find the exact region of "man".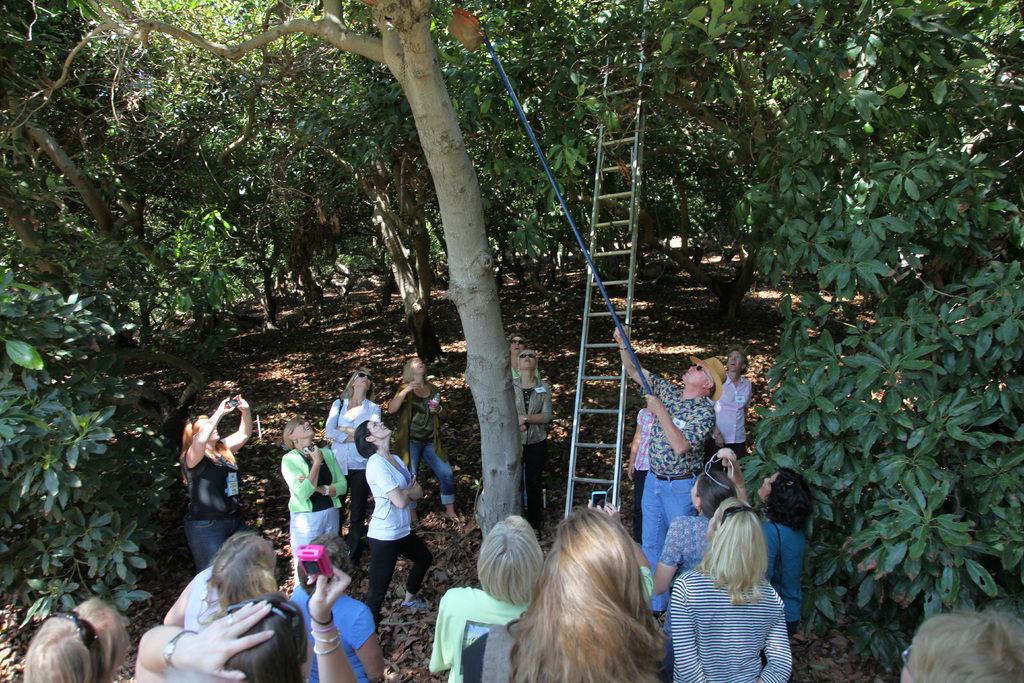
Exact region: bbox=(614, 322, 728, 618).
